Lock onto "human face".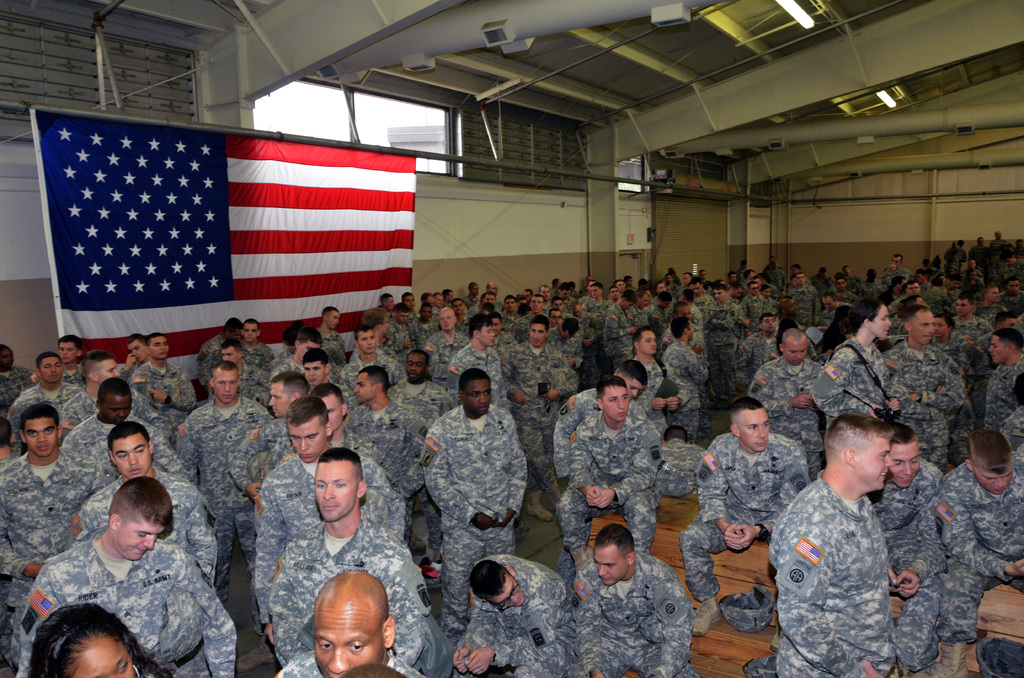
Locked: crop(17, 419, 53, 455).
